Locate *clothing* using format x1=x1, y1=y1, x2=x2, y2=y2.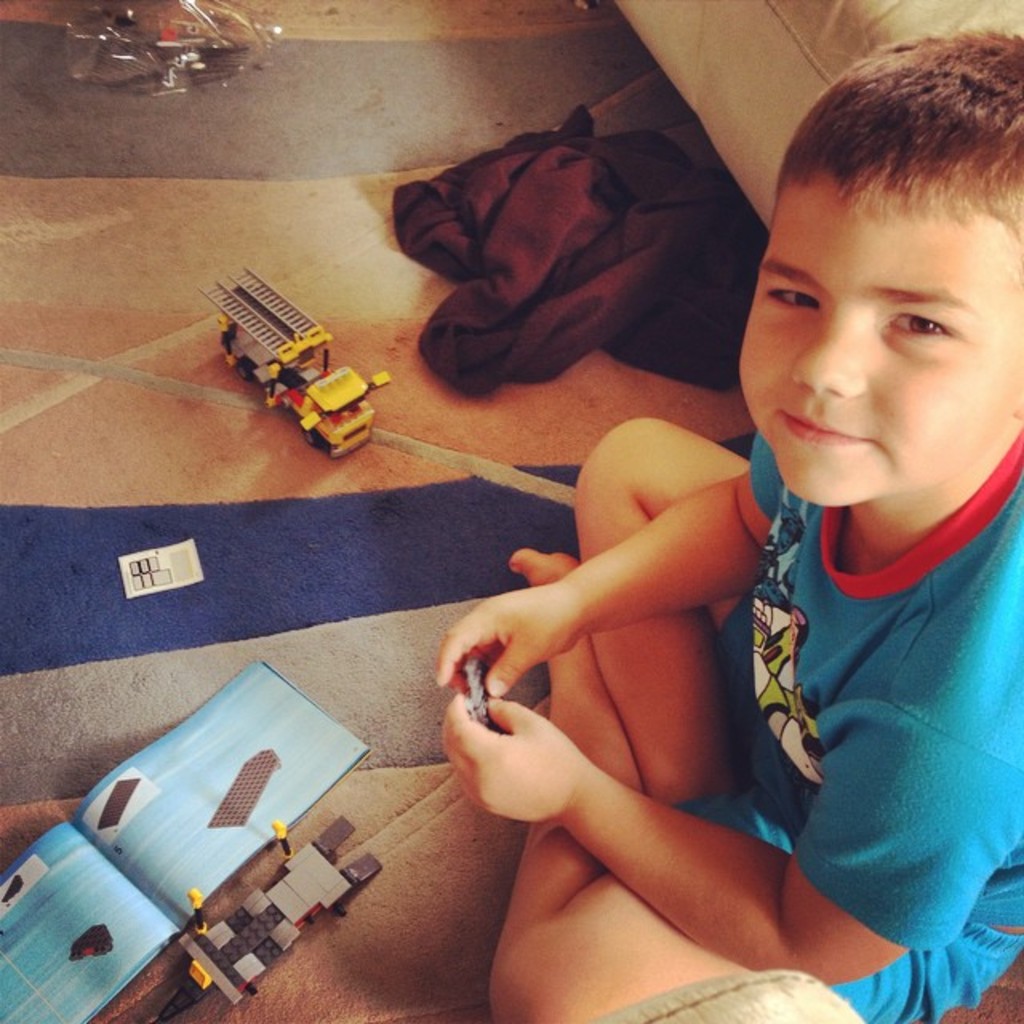
x1=677, y1=435, x2=1022, y2=1022.
